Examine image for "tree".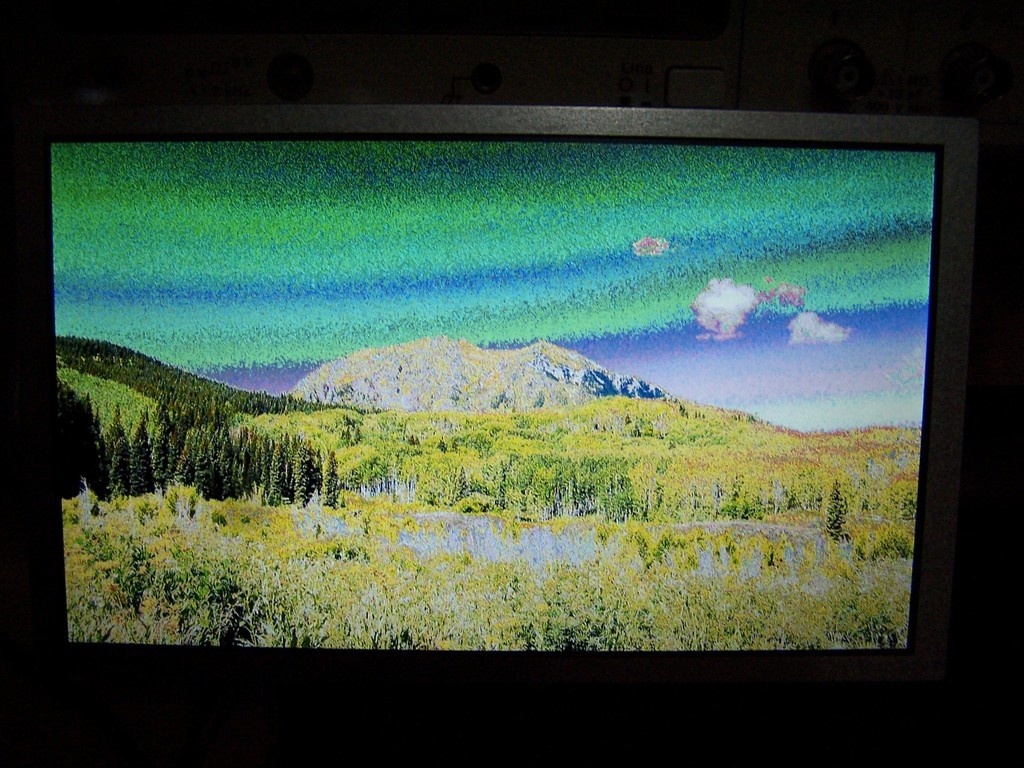
Examination result: rect(826, 488, 845, 537).
